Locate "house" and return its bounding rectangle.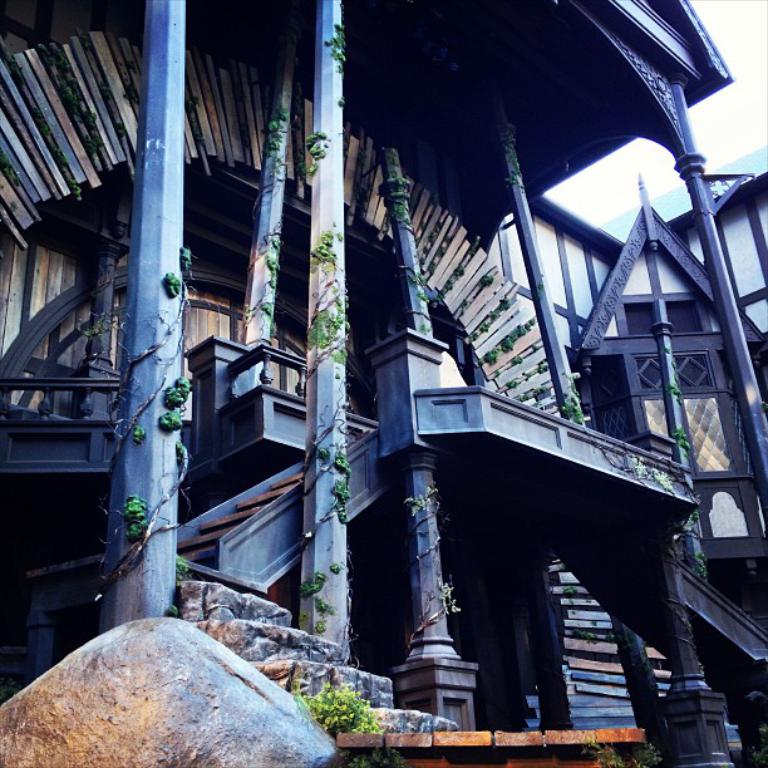
<box>0,19,767,737</box>.
